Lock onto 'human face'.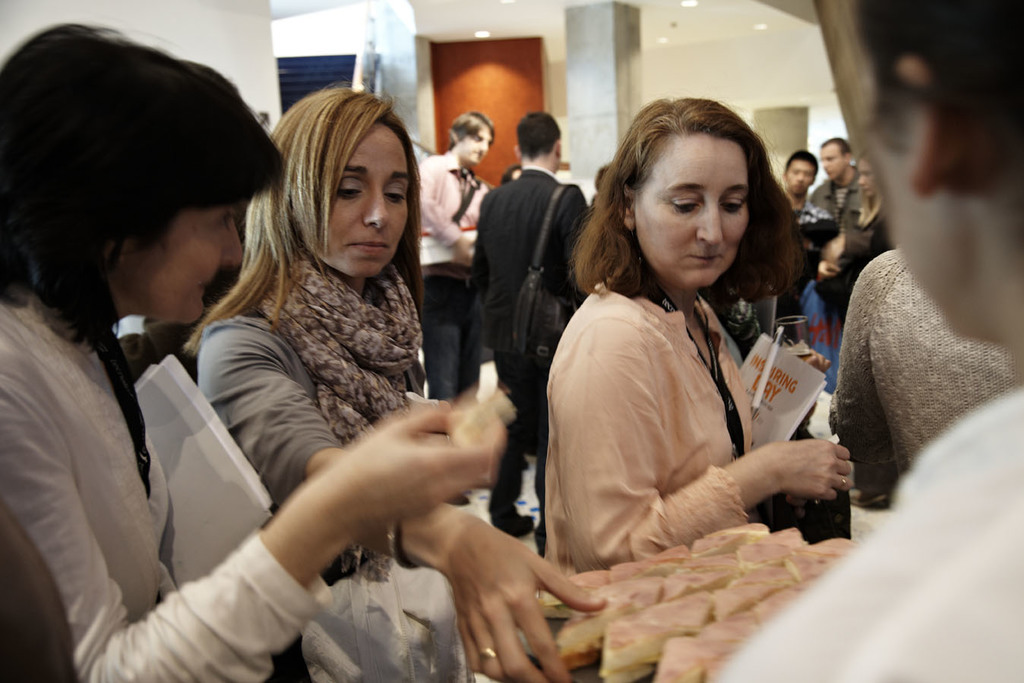
Locked: 857,157,877,200.
